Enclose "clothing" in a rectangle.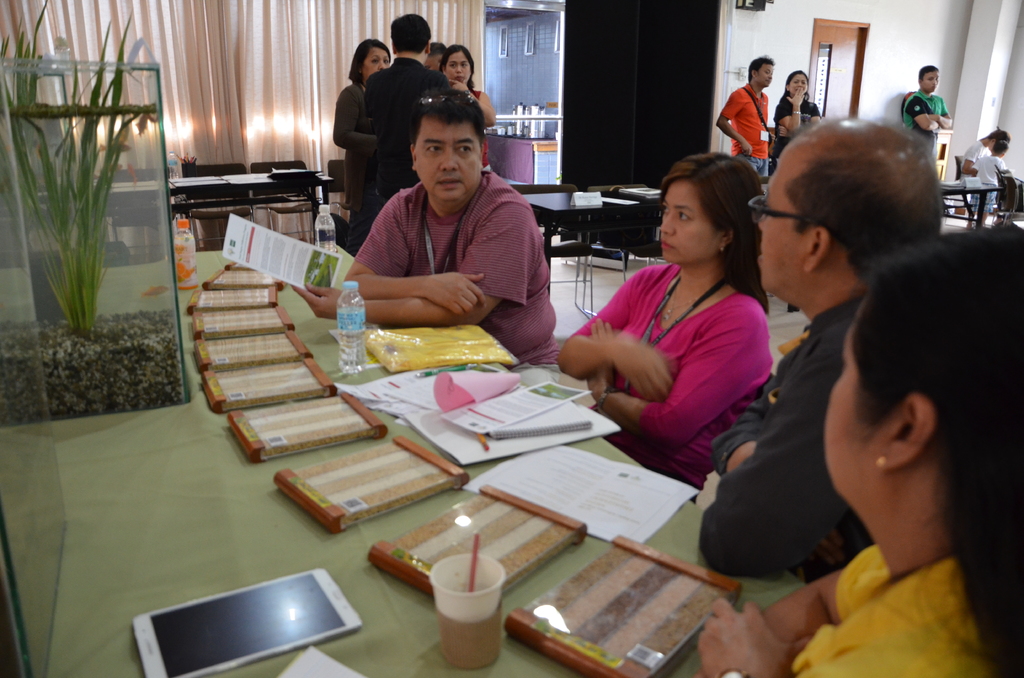
bbox=(717, 83, 768, 196).
